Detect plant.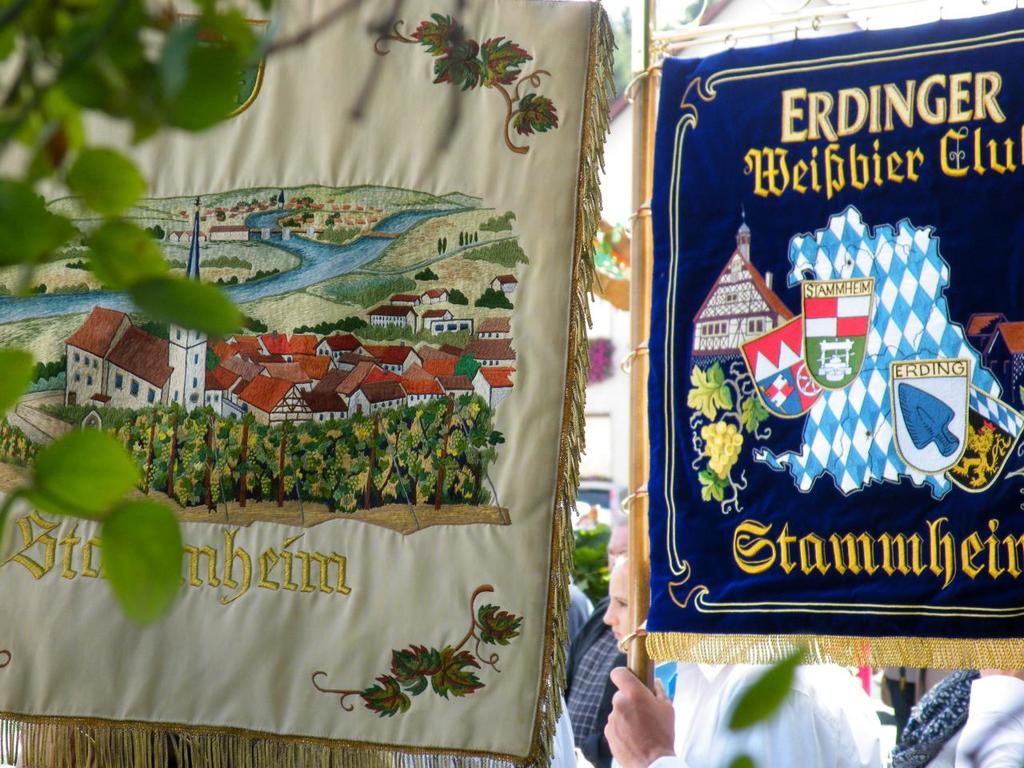
Detected at 50, 280, 90, 294.
